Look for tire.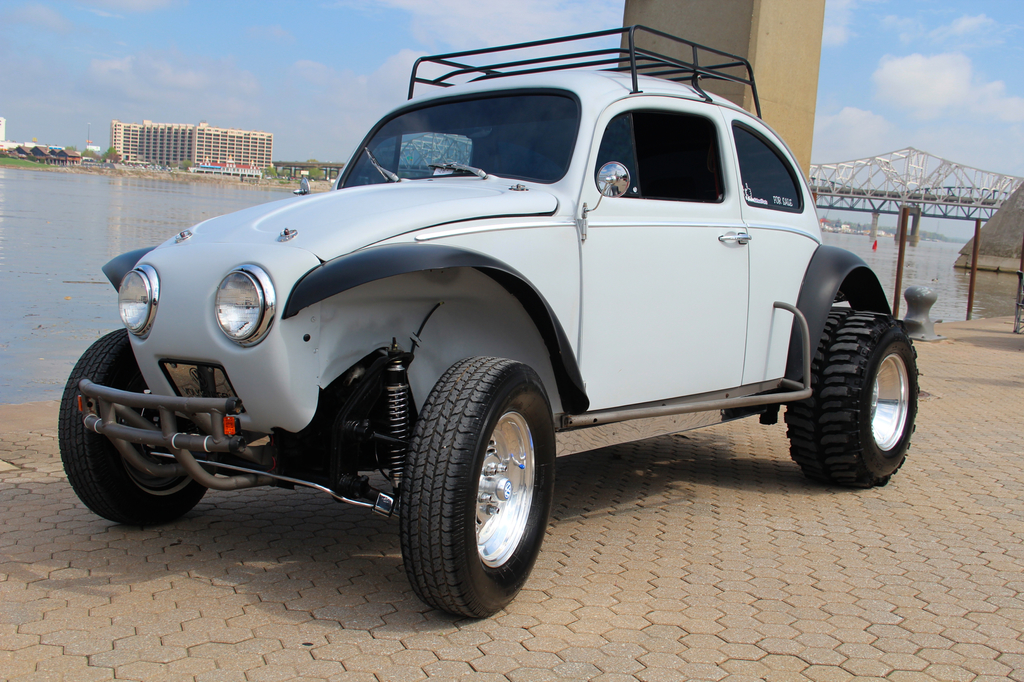
Found: (56, 326, 212, 530).
